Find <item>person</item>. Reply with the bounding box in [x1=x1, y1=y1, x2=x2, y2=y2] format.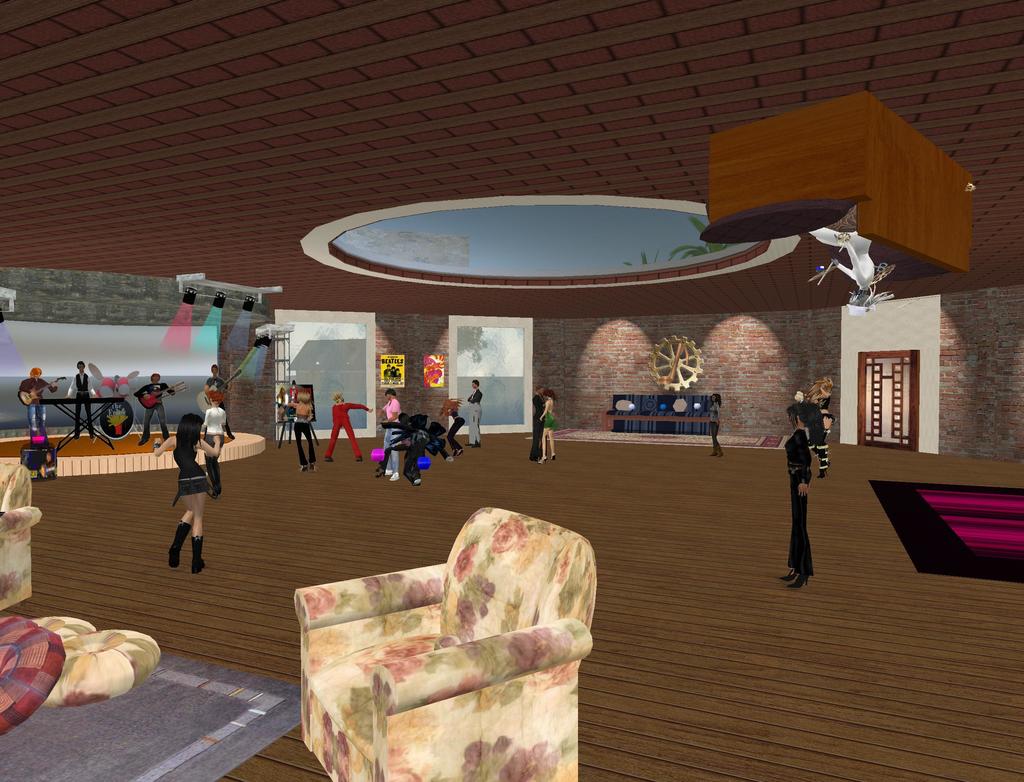
[x1=273, y1=385, x2=287, y2=421].
